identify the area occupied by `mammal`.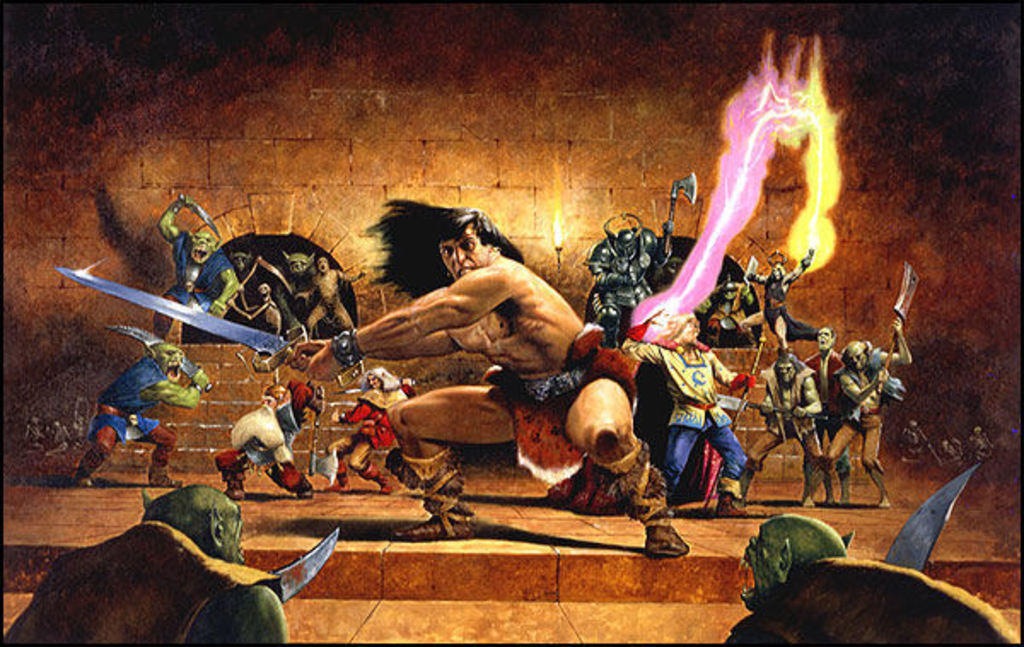
Area: left=695, top=261, right=759, bottom=345.
